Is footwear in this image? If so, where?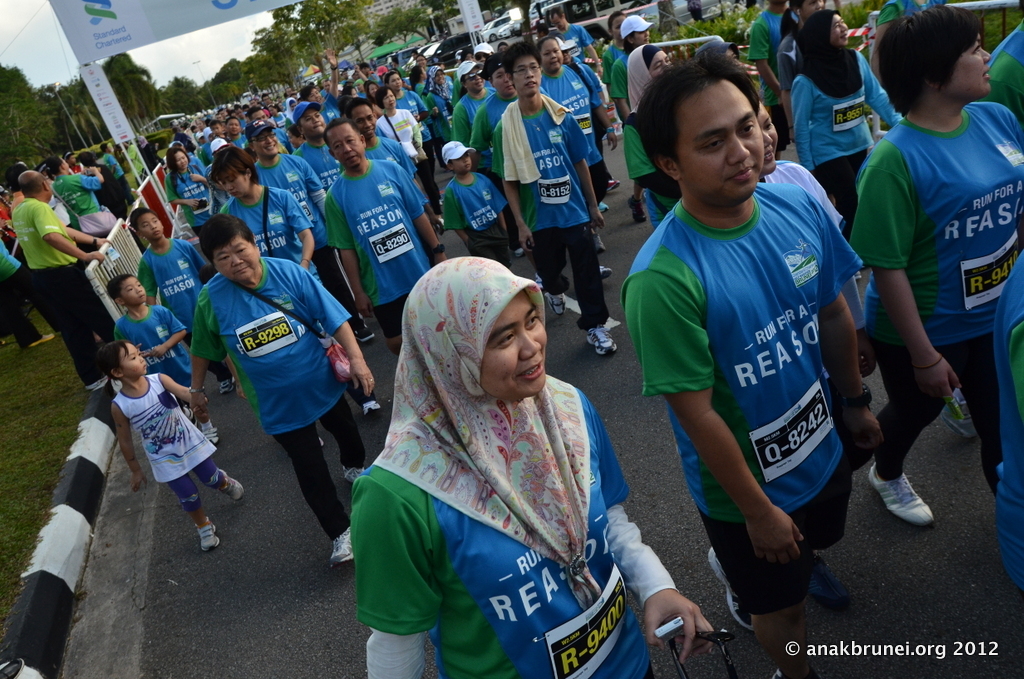
Yes, at [624, 192, 643, 226].
